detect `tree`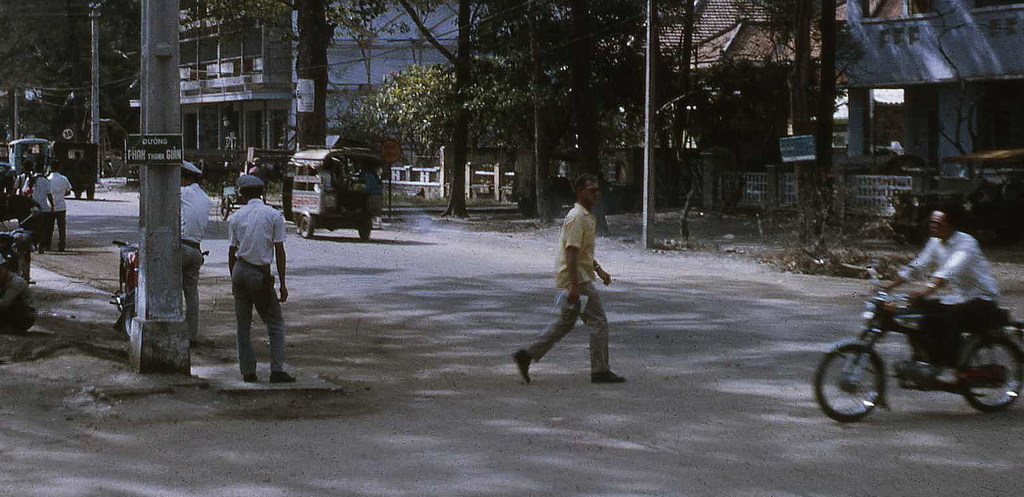
<box>748,0,867,233</box>
